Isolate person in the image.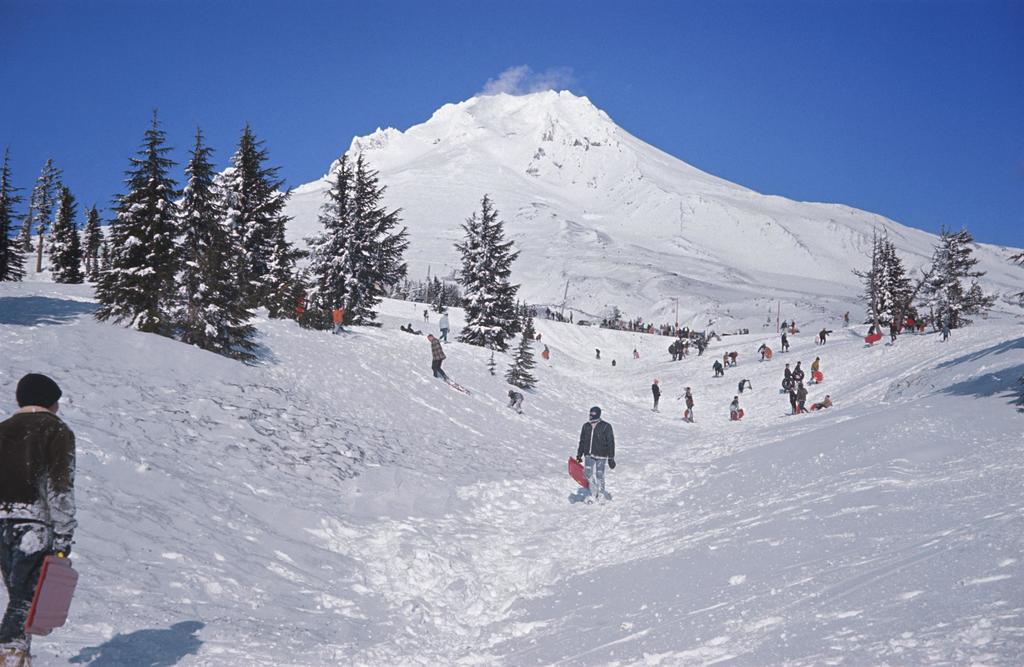
Isolated region: rect(541, 341, 550, 360).
